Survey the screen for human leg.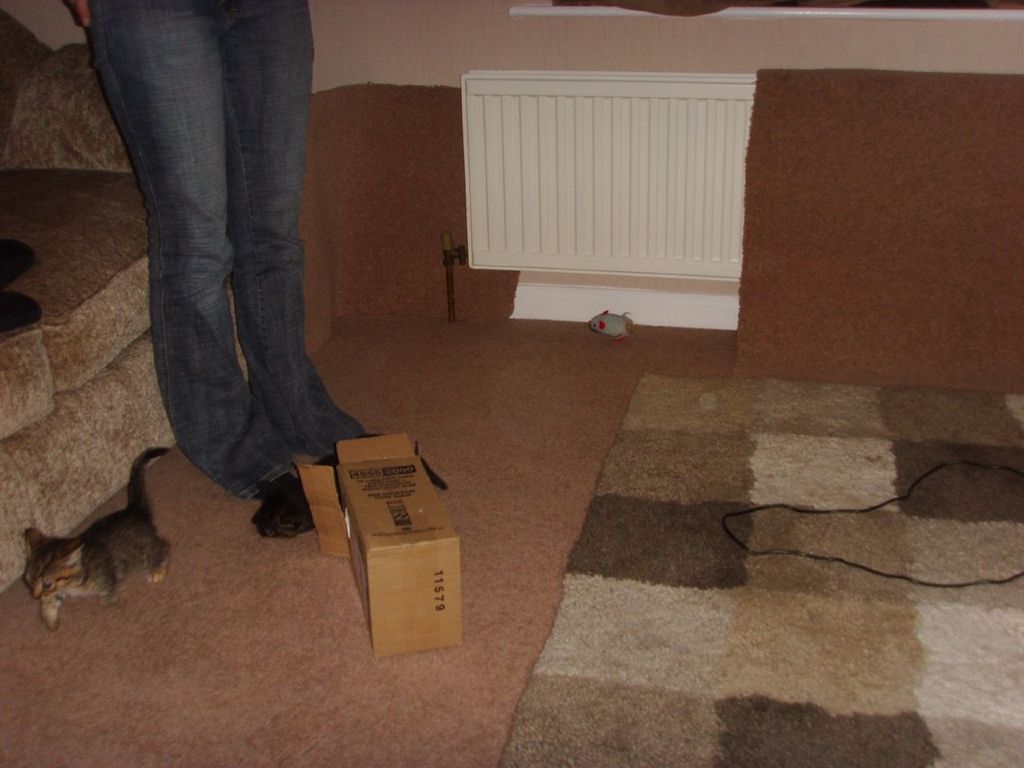
Survey found: detection(85, 0, 293, 499).
